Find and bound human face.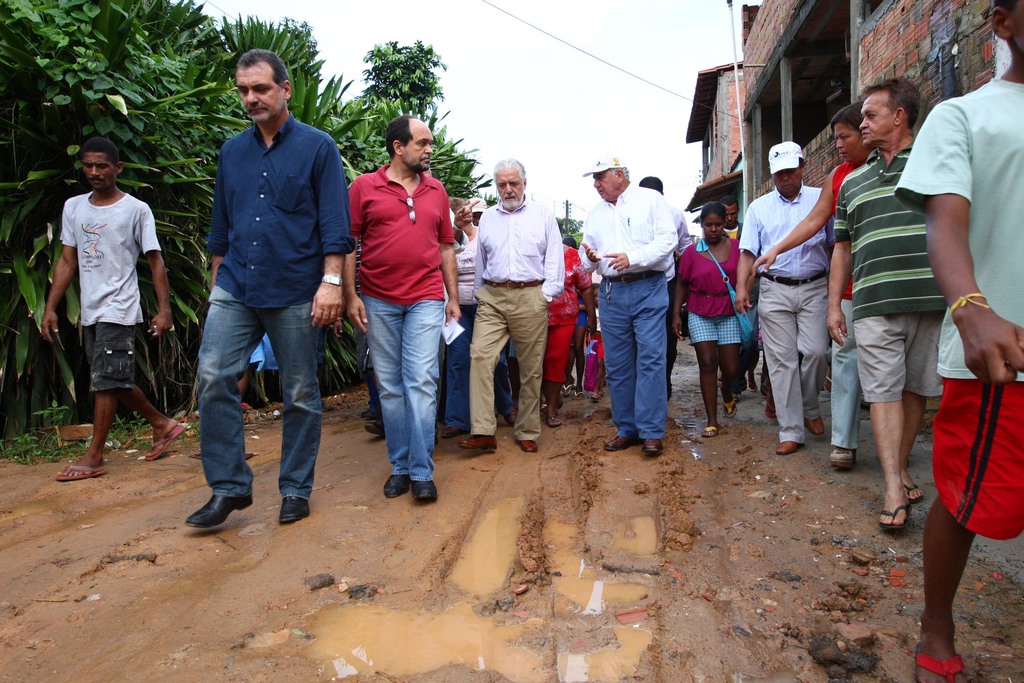
Bound: [left=1011, top=0, right=1023, bottom=52].
